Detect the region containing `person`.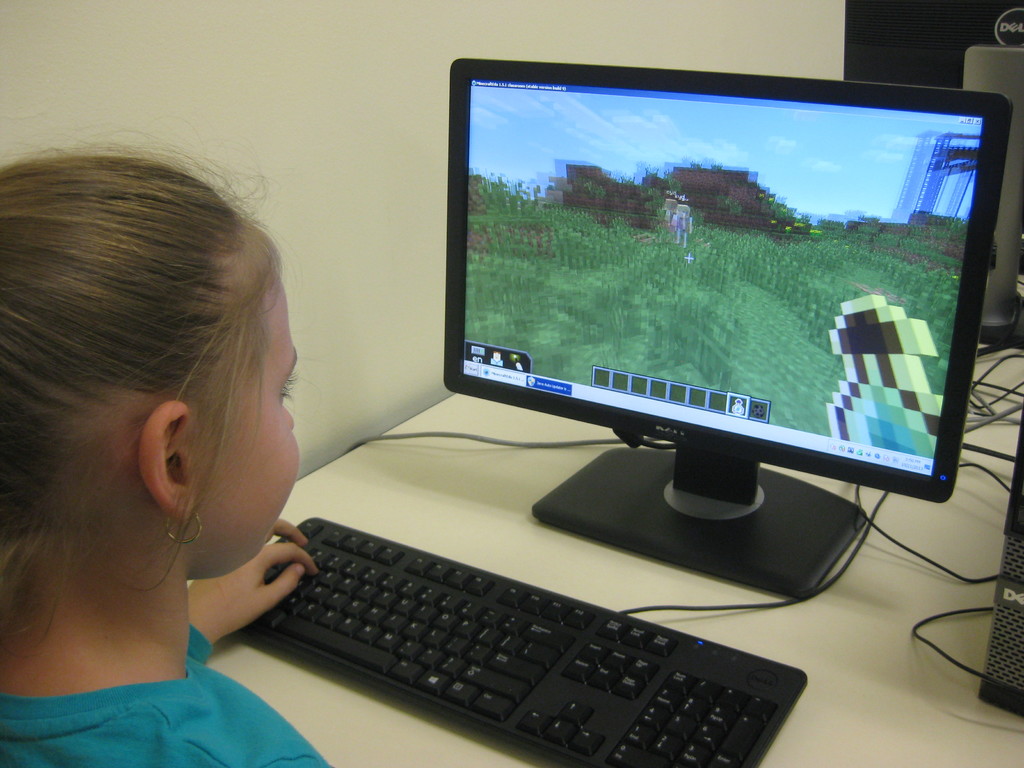
x1=0, y1=122, x2=377, y2=765.
